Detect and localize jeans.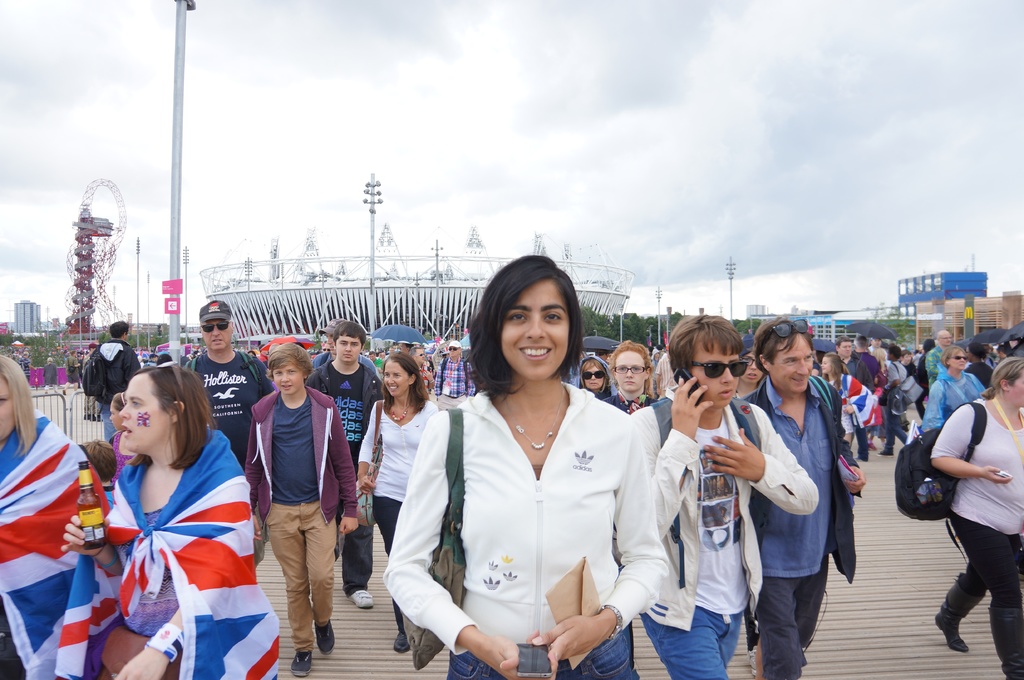
Localized at <box>448,626,636,679</box>.
